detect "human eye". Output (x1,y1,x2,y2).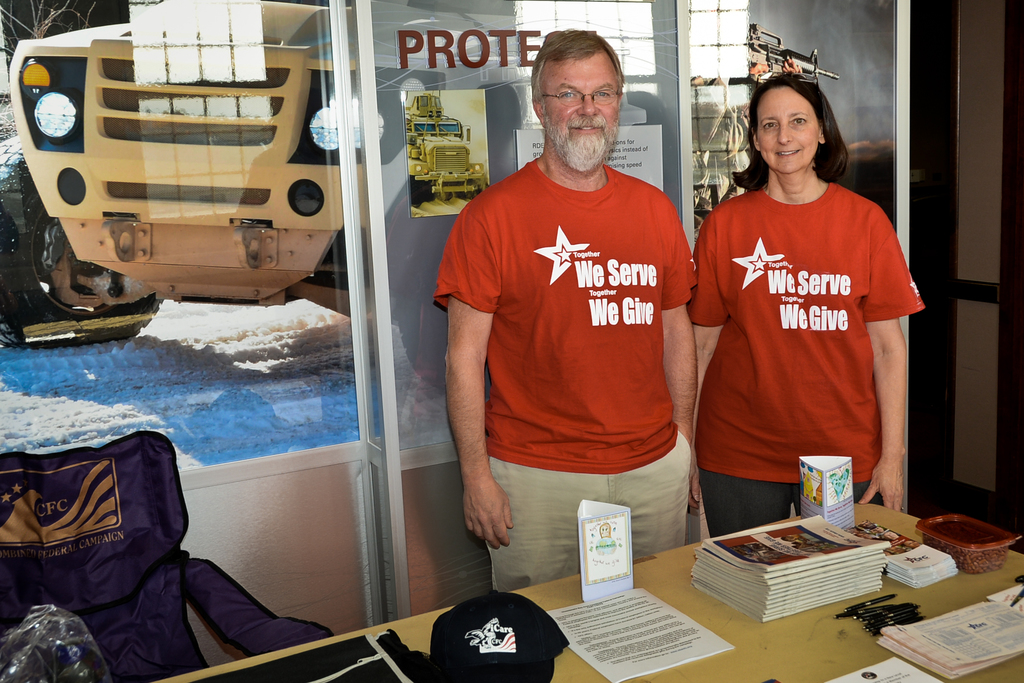
(787,115,806,129).
